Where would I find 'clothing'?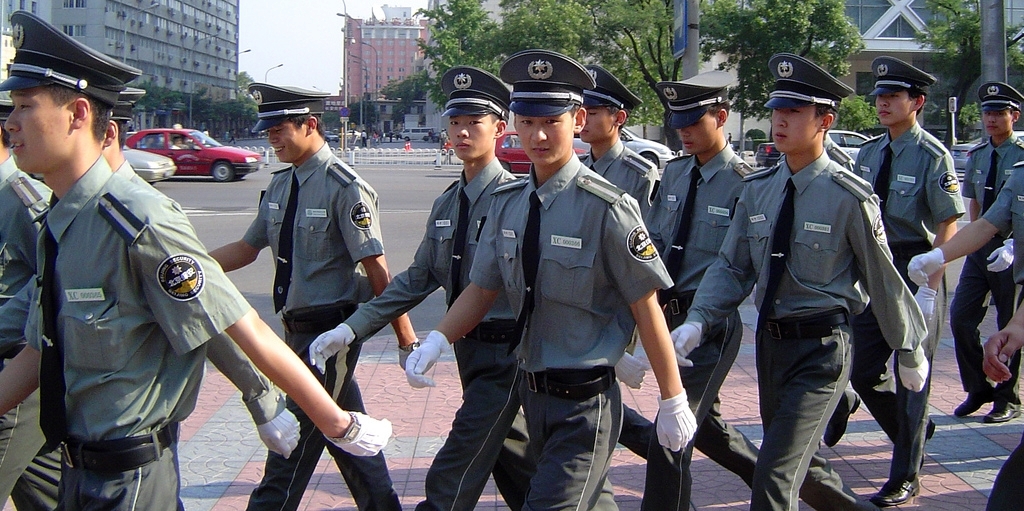
At <box>470,157,673,510</box>.
